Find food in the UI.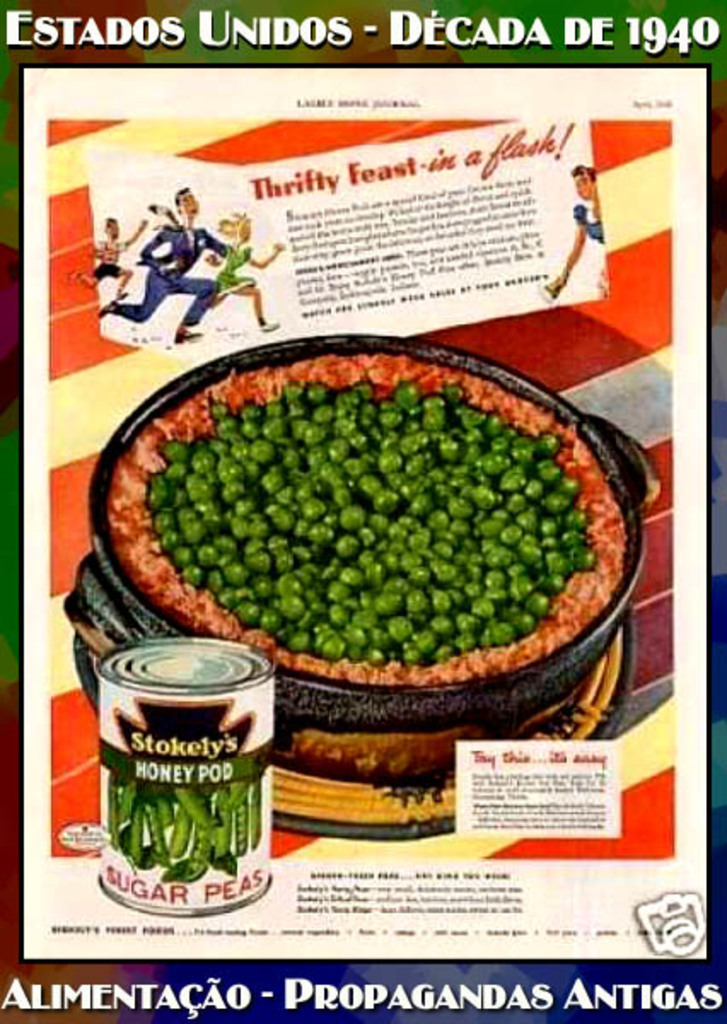
UI element at <region>87, 343, 637, 676</region>.
